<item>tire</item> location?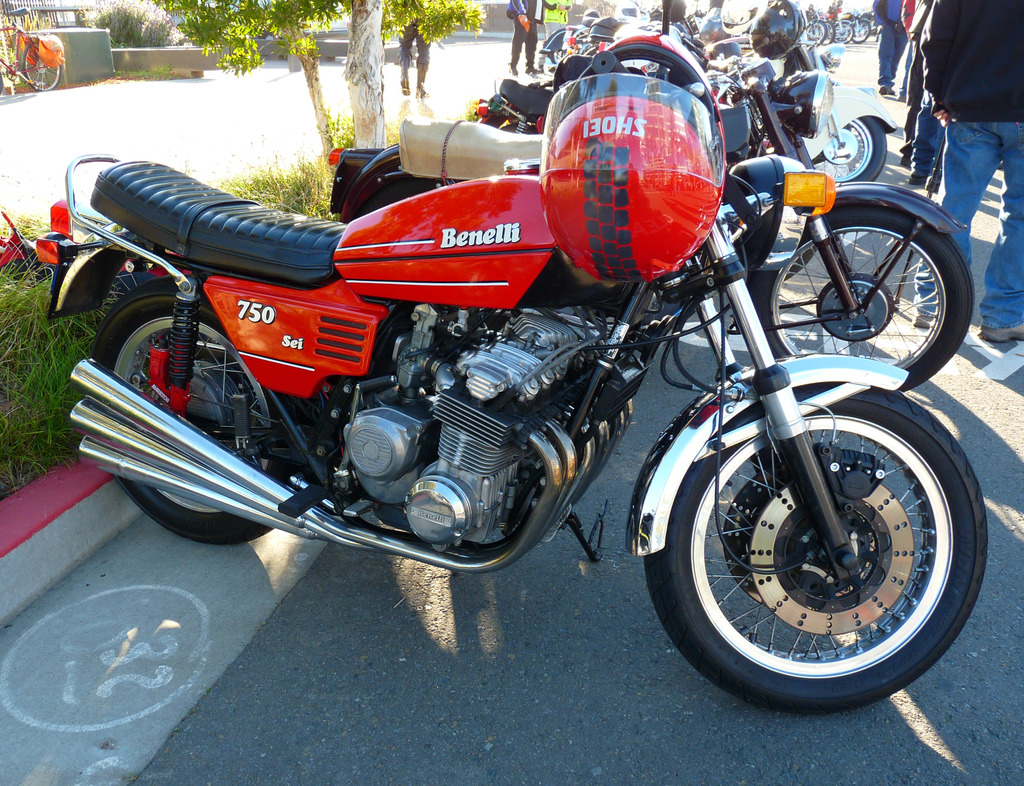
select_region(812, 13, 833, 45)
